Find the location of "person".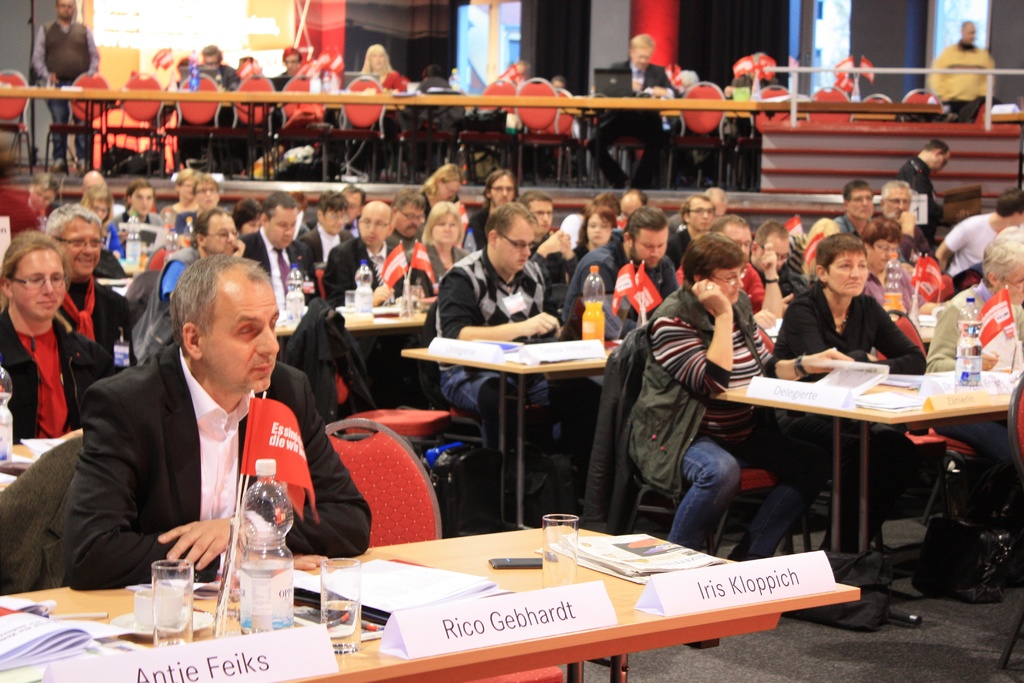
Location: (left=327, top=202, right=411, bottom=304).
